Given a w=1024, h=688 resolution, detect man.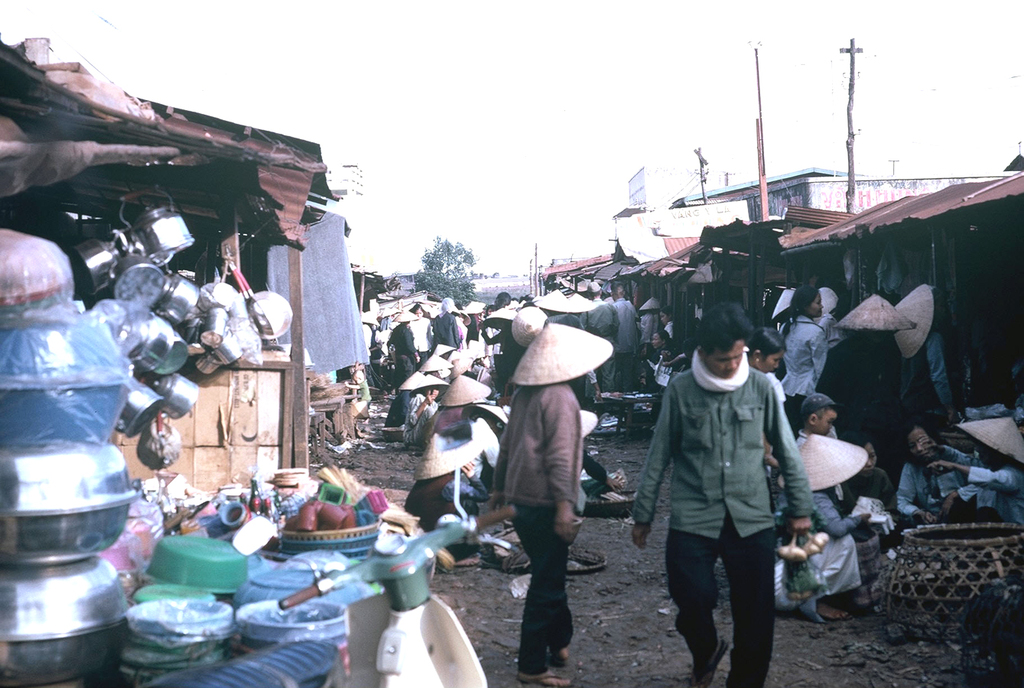
x1=613 y1=284 x2=640 y2=389.
